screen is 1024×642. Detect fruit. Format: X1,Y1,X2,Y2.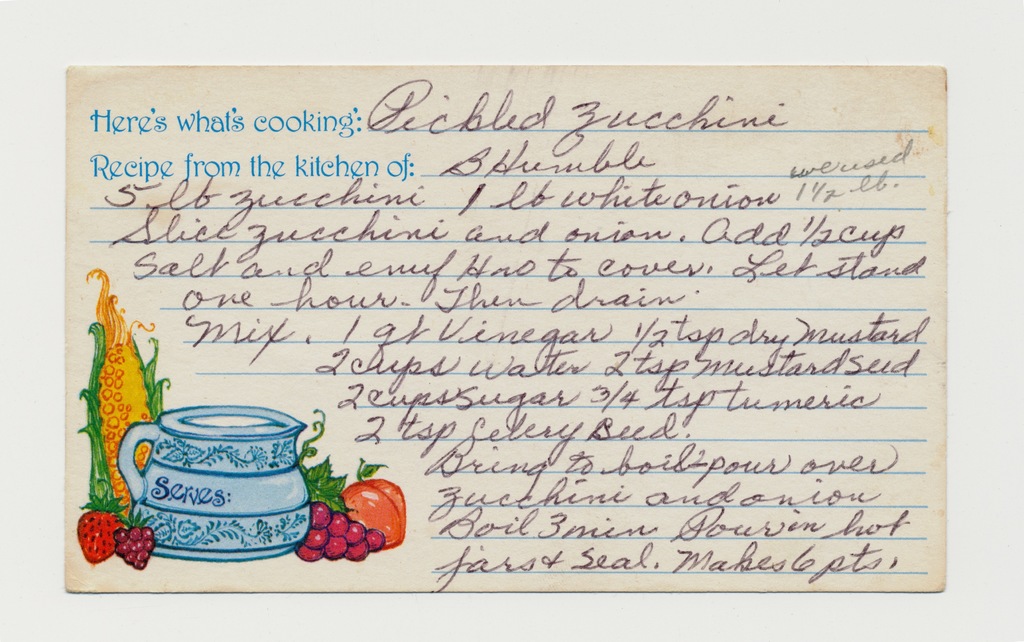
113,526,153,561.
